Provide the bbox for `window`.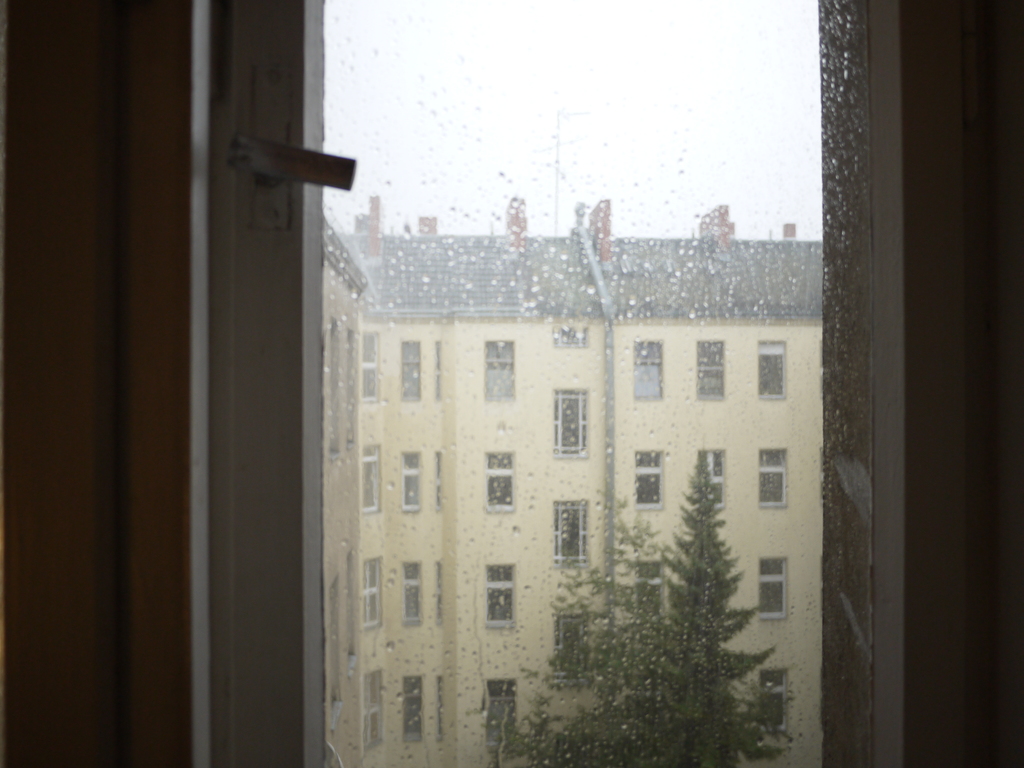
[left=364, top=674, right=385, bottom=749].
